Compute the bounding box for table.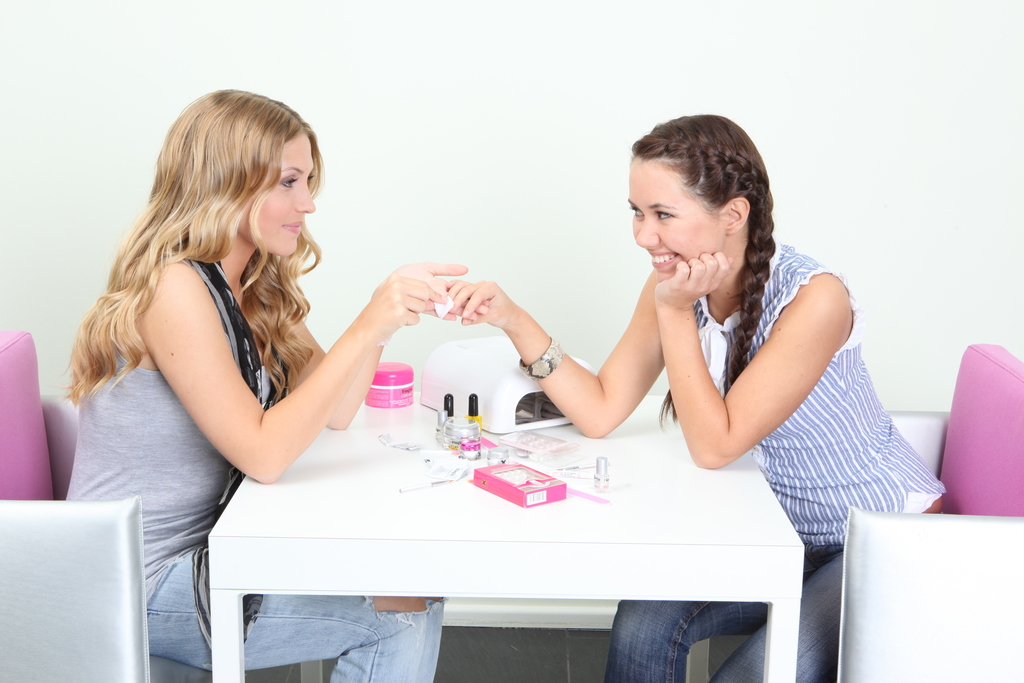
x1=208 y1=390 x2=807 y2=682.
